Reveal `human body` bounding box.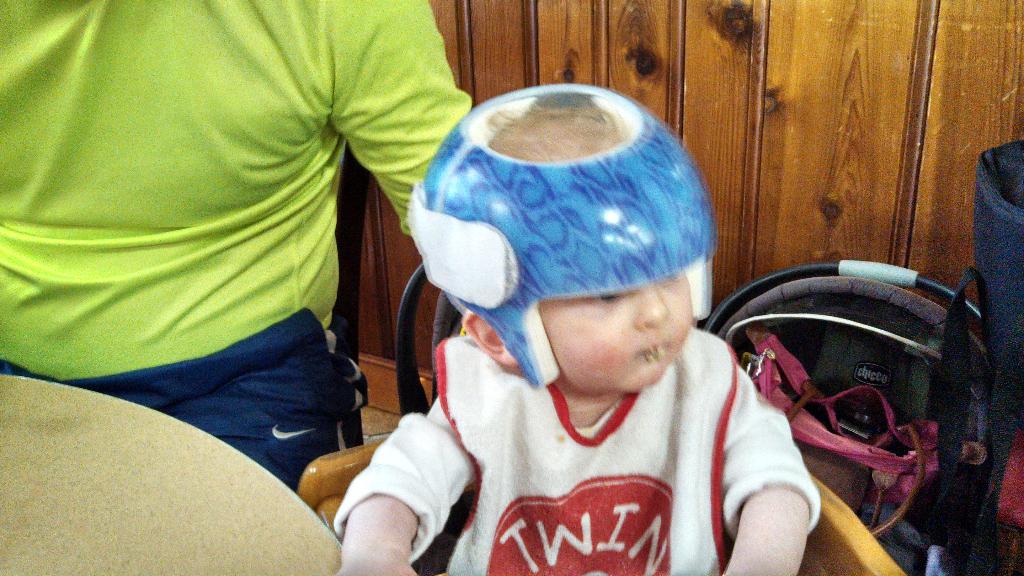
Revealed: select_region(0, 0, 461, 484).
